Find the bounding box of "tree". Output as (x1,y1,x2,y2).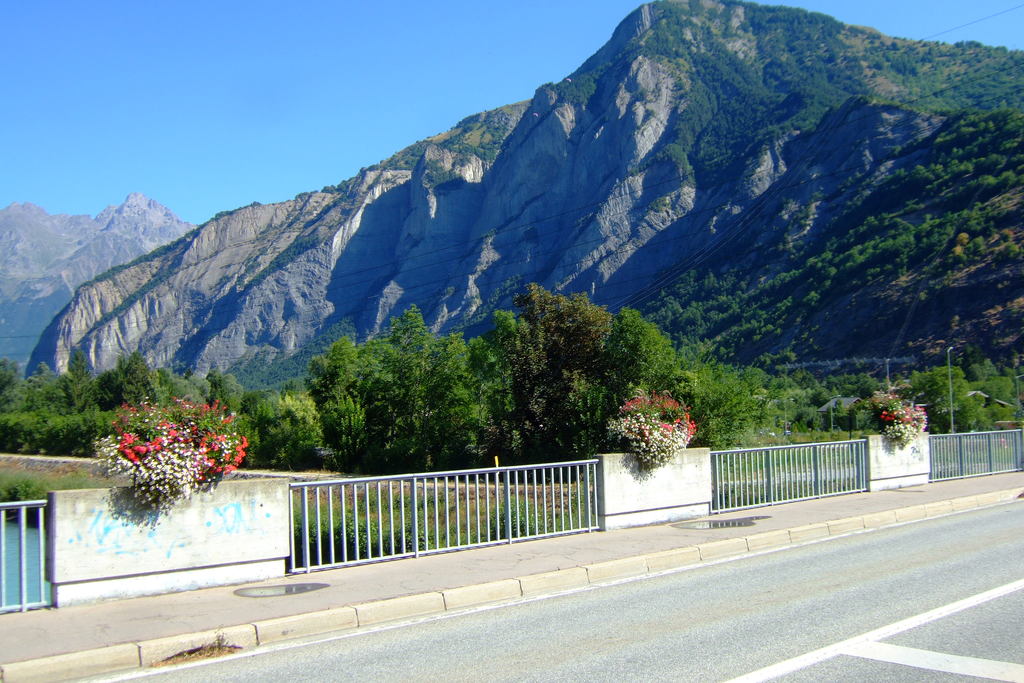
(915,363,978,441).
